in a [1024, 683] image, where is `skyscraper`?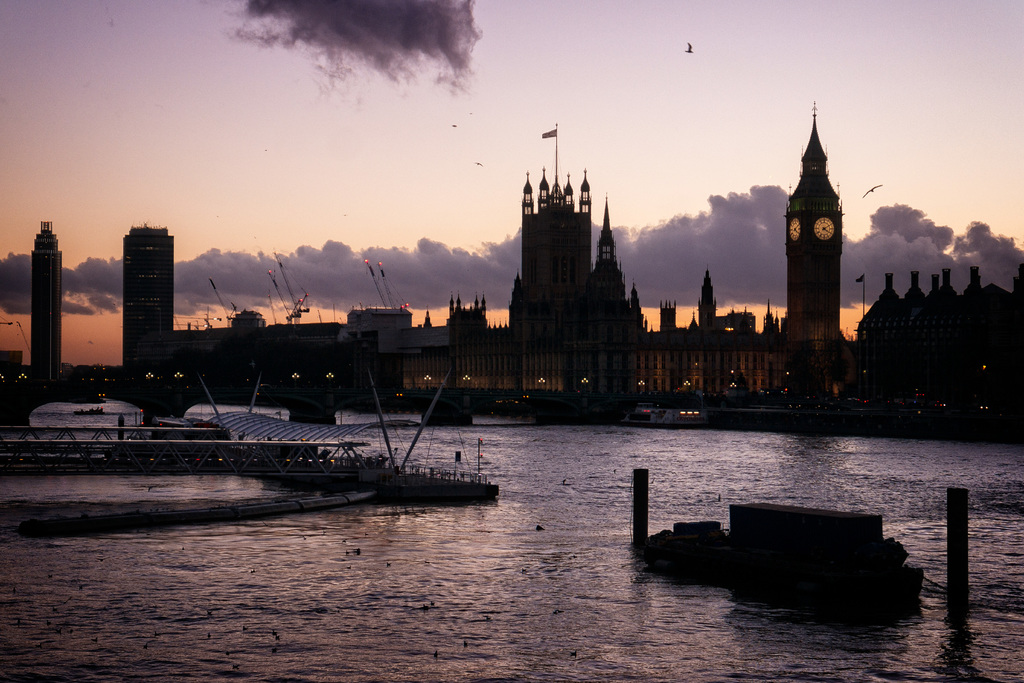
left=13, top=214, right=66, bottom=372.
